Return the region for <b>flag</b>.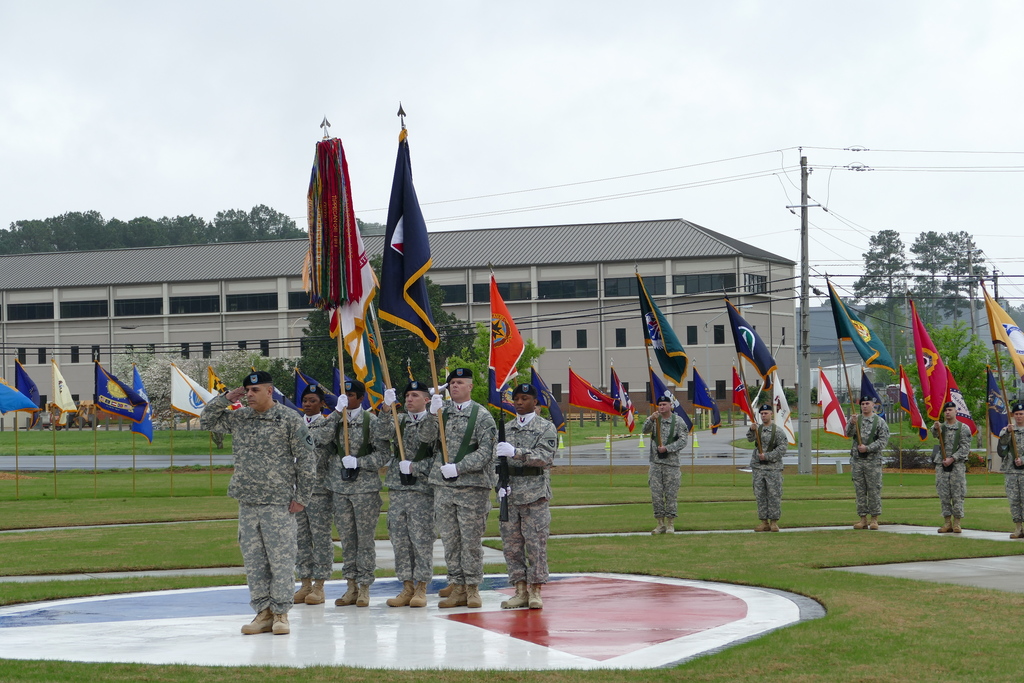
{"x1": 897, "y1": 360, "x2": 932, "y2": 443}.
